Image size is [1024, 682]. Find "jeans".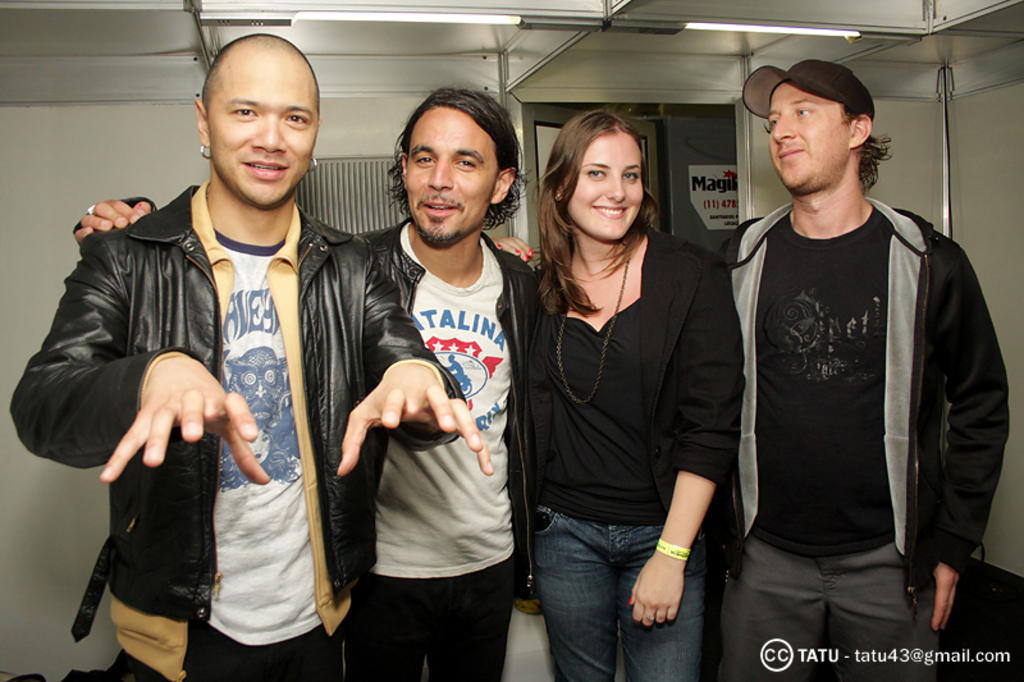
[x1=532, y1=509, x2=712, y2=681].
